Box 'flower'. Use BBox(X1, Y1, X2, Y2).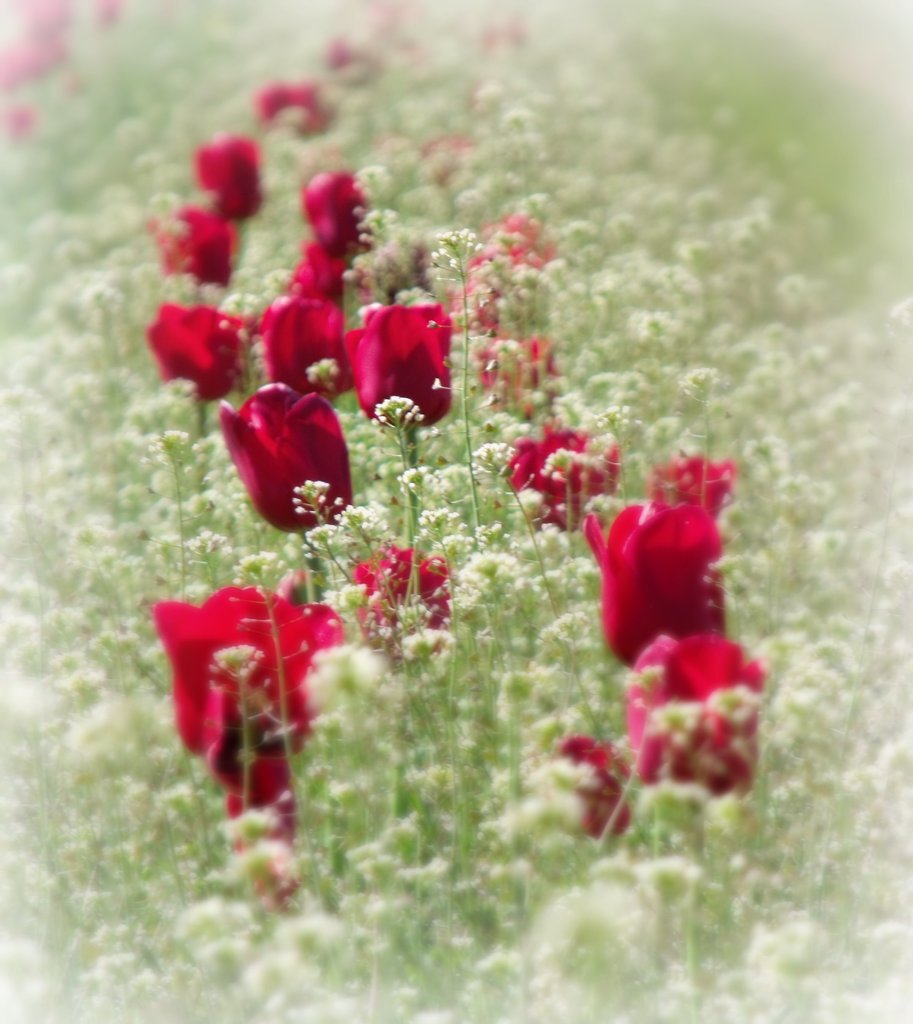
BBox(645, 449, 736, 515).
